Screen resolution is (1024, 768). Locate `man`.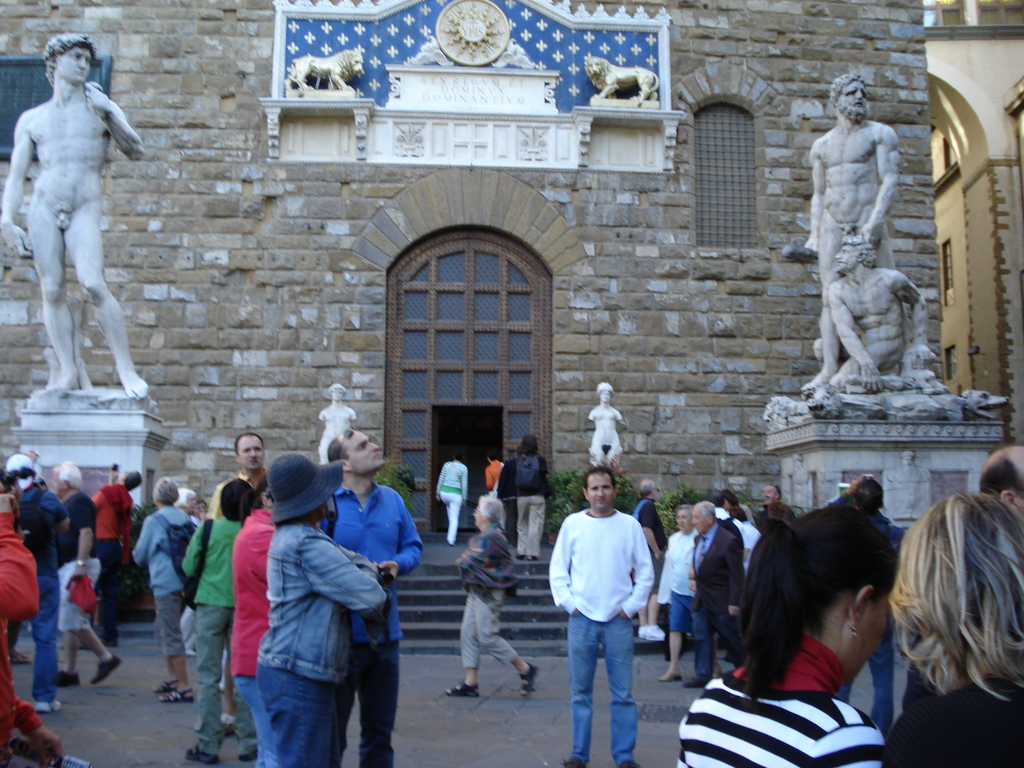
<region>548, 468, 664, 745</region>.
